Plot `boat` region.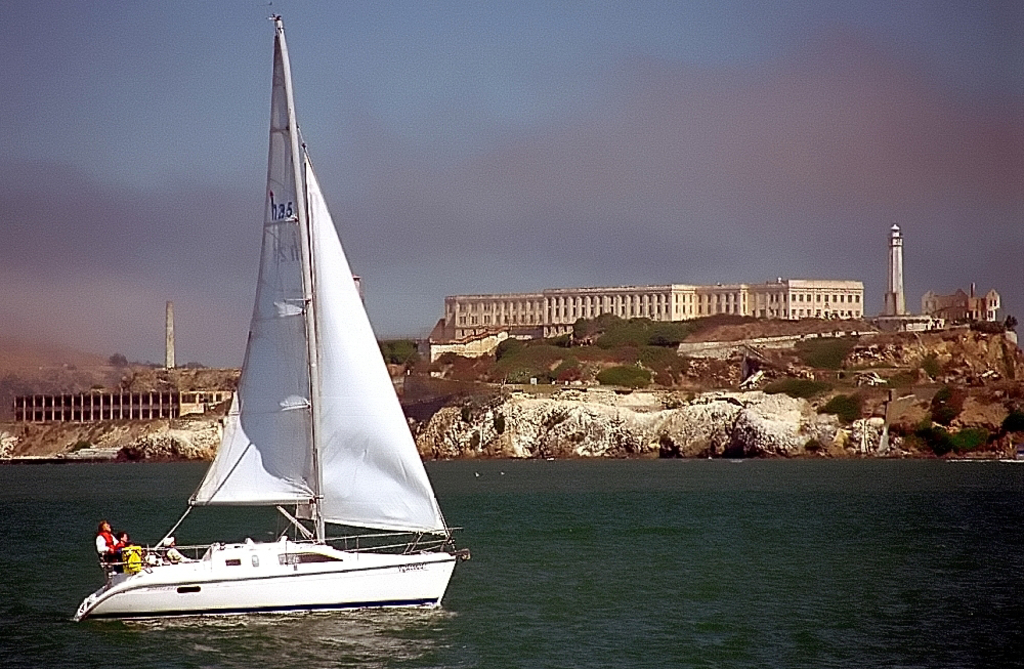
Plotted at pyautogui.locateOnScreen(80, 38, 470, 643).
